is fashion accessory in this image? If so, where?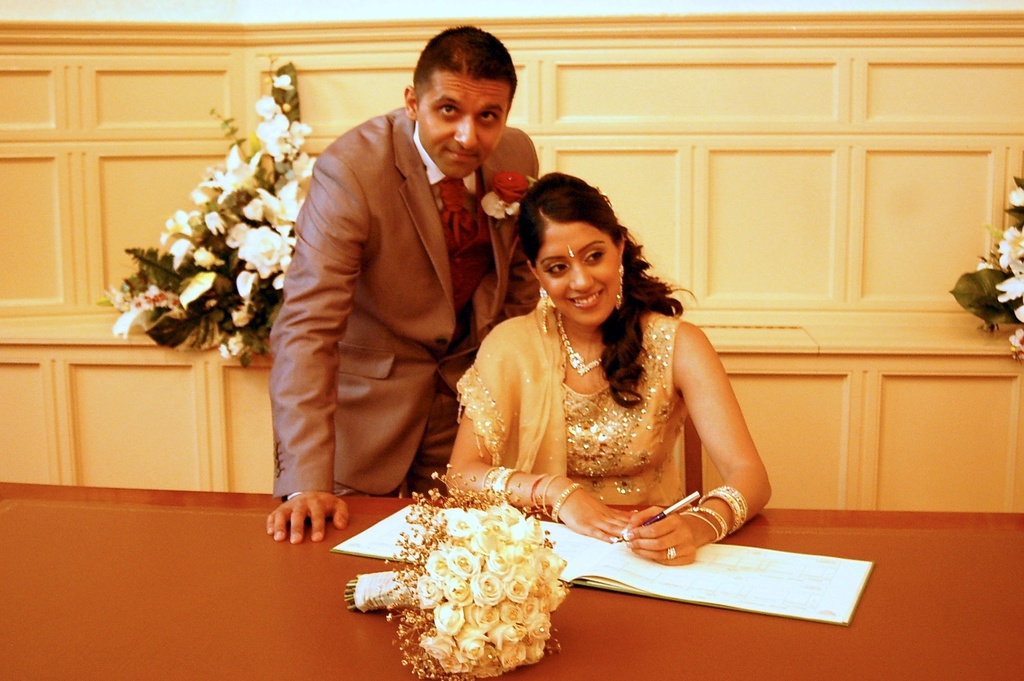
Yes, at region(664, 546, 678, 562).
